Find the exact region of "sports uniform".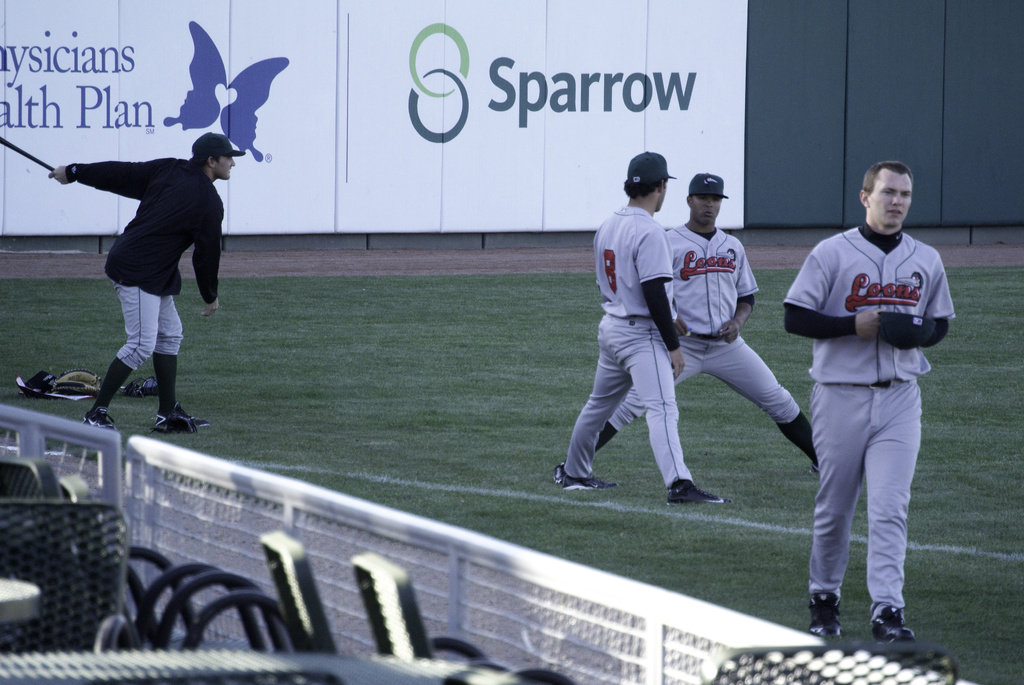
Exact region: [778, 233, 961, 647].
